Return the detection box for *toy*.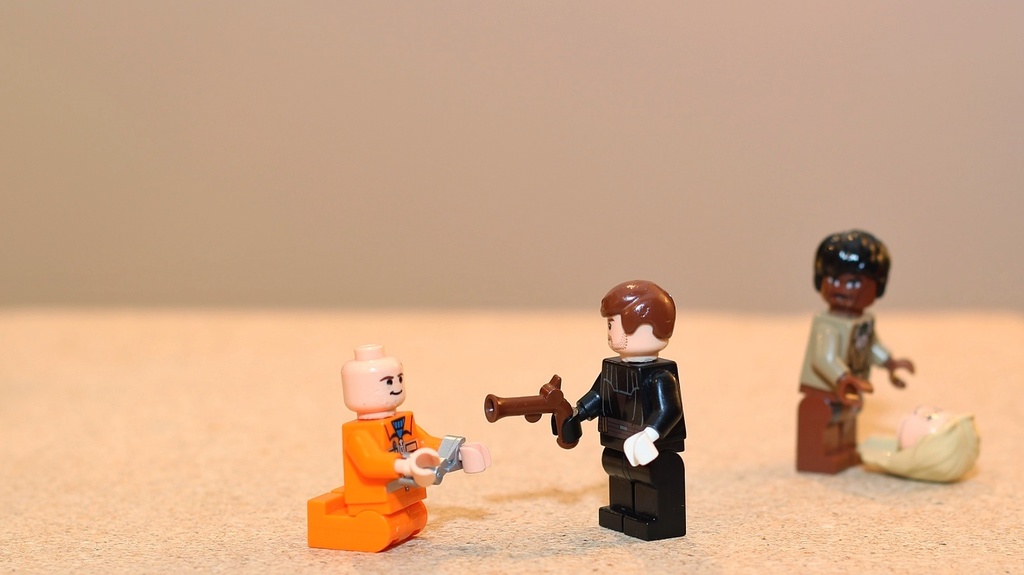
rect(481, 371, 582, 448).
